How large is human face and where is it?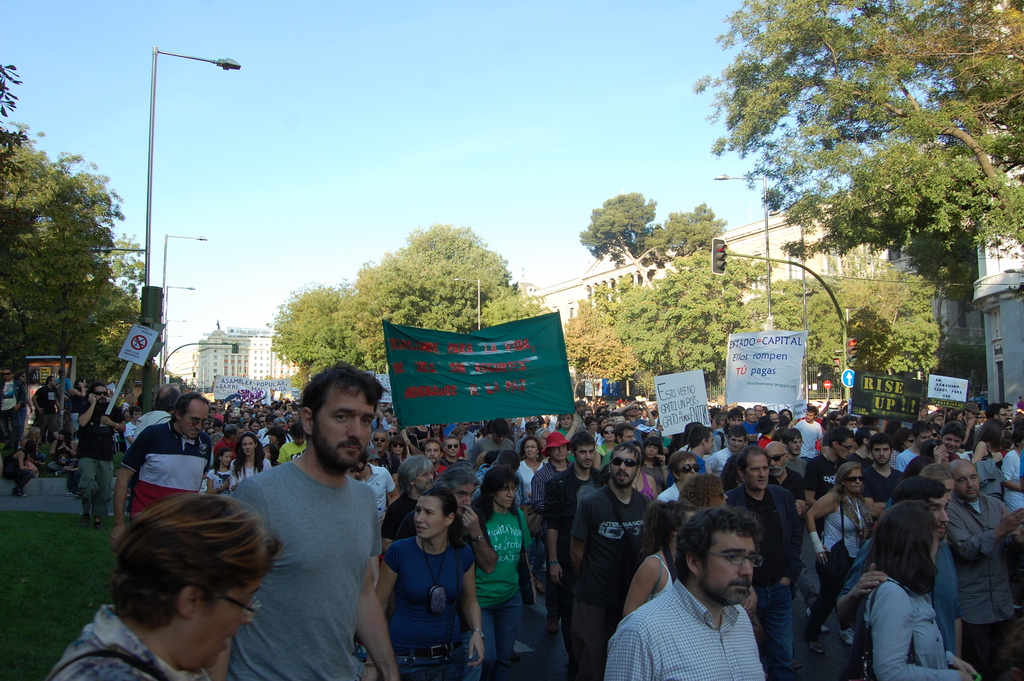
Bounding box: {"left": 371, "top": 431, "right": 385, "bottom": 450}.
